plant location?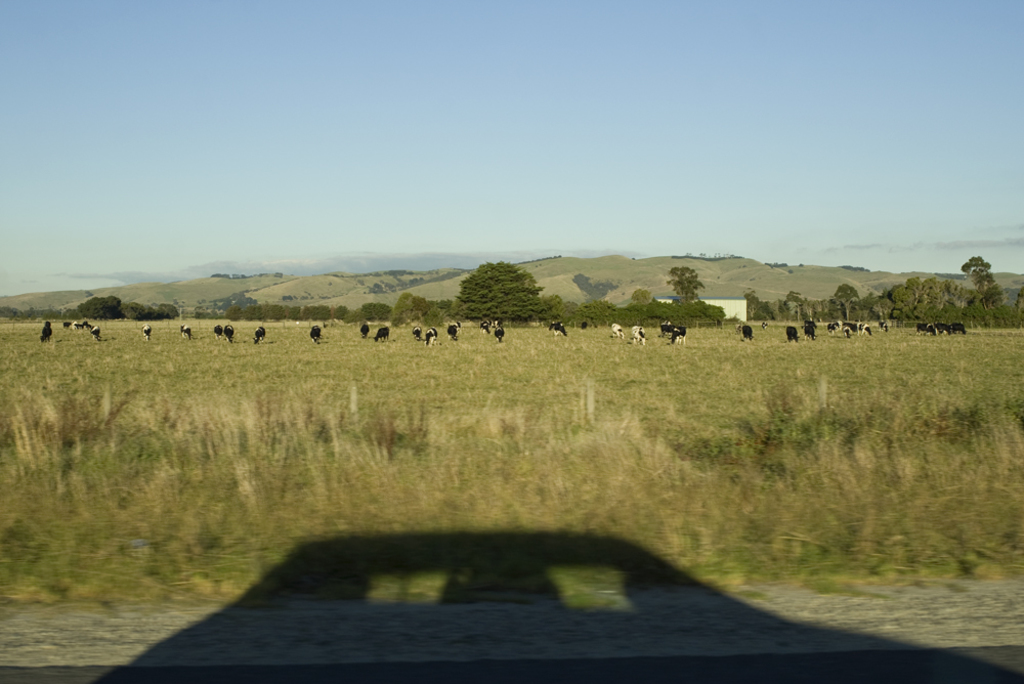
select_region(147, 301, 158, 315)
